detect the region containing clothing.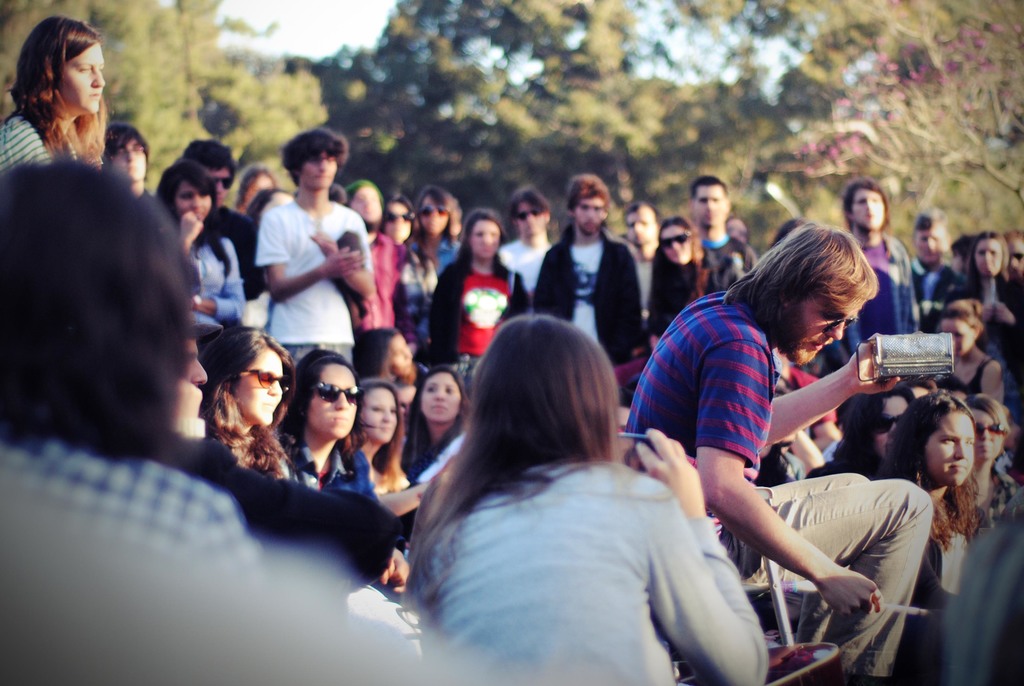
bbox(813, 232, 911, 345).
